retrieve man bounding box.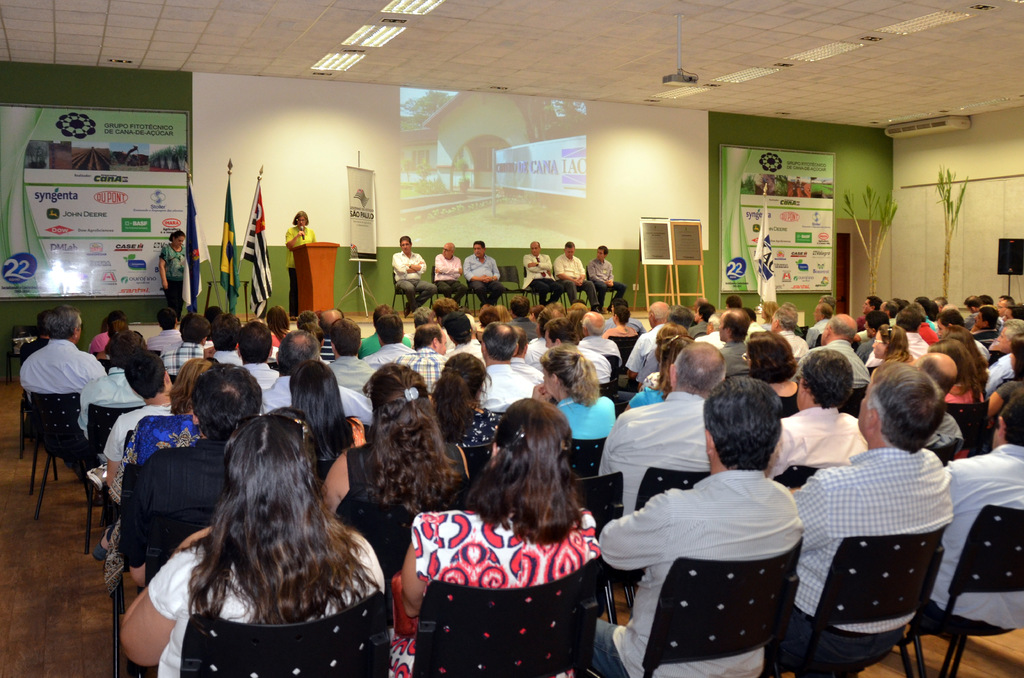
Bounding box: bbox=[582, 307, 618, 360].
